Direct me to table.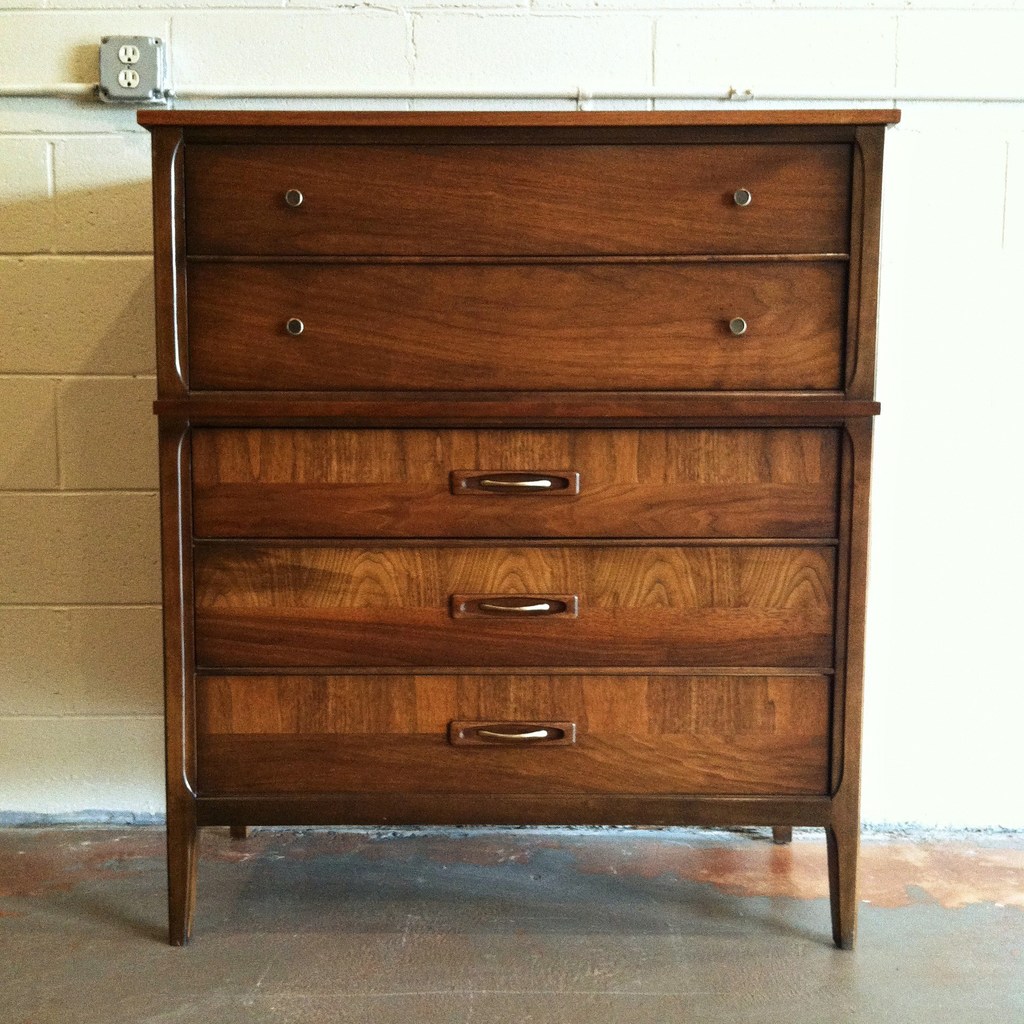
Direction: box(133, 104, 903, 946).
